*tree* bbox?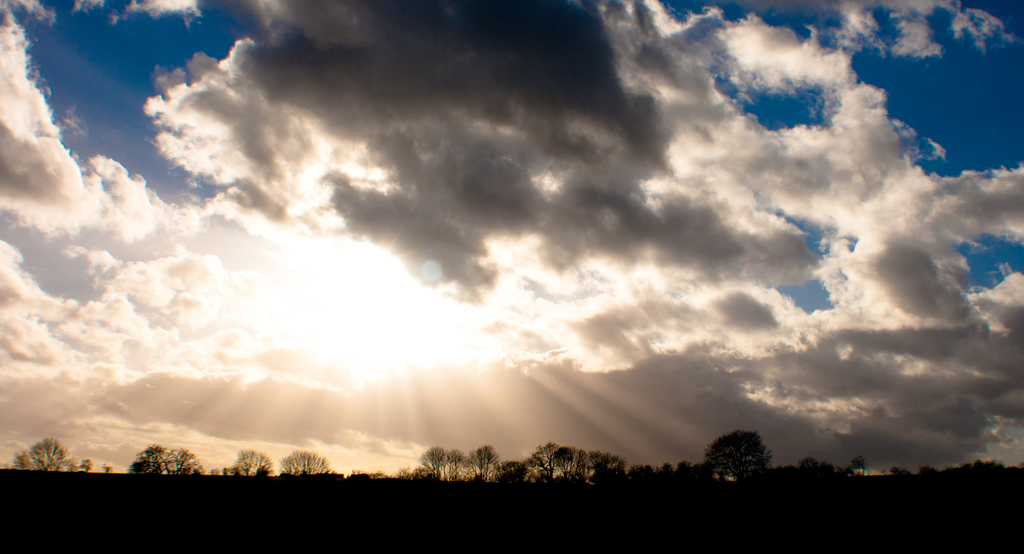
[left=444, top=450, right=472, bottom=475]
